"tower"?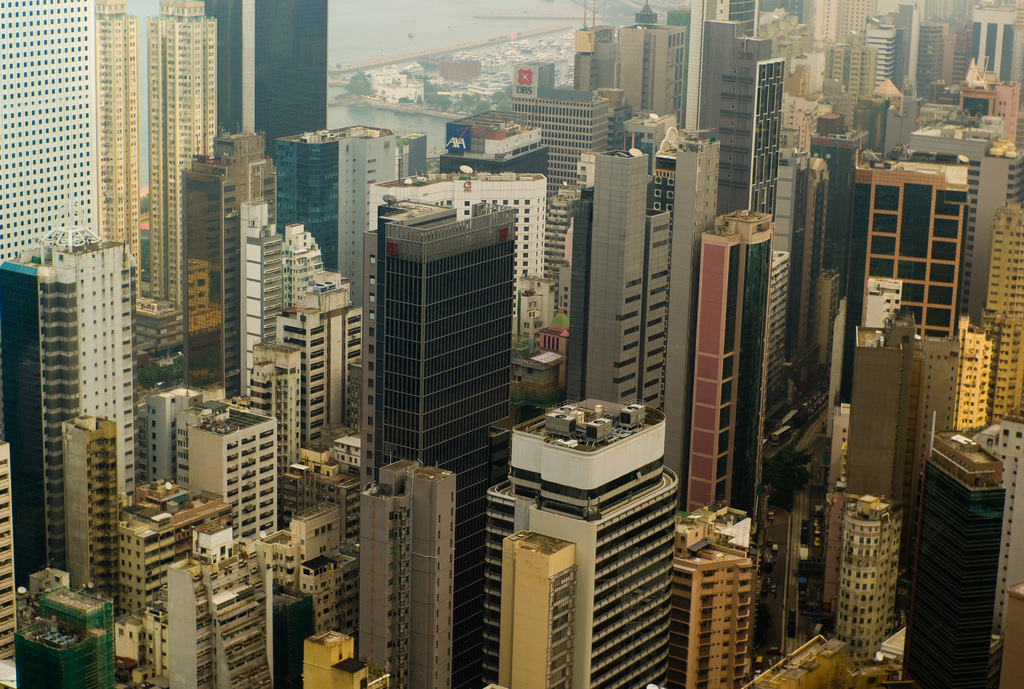
102,480,276,688
